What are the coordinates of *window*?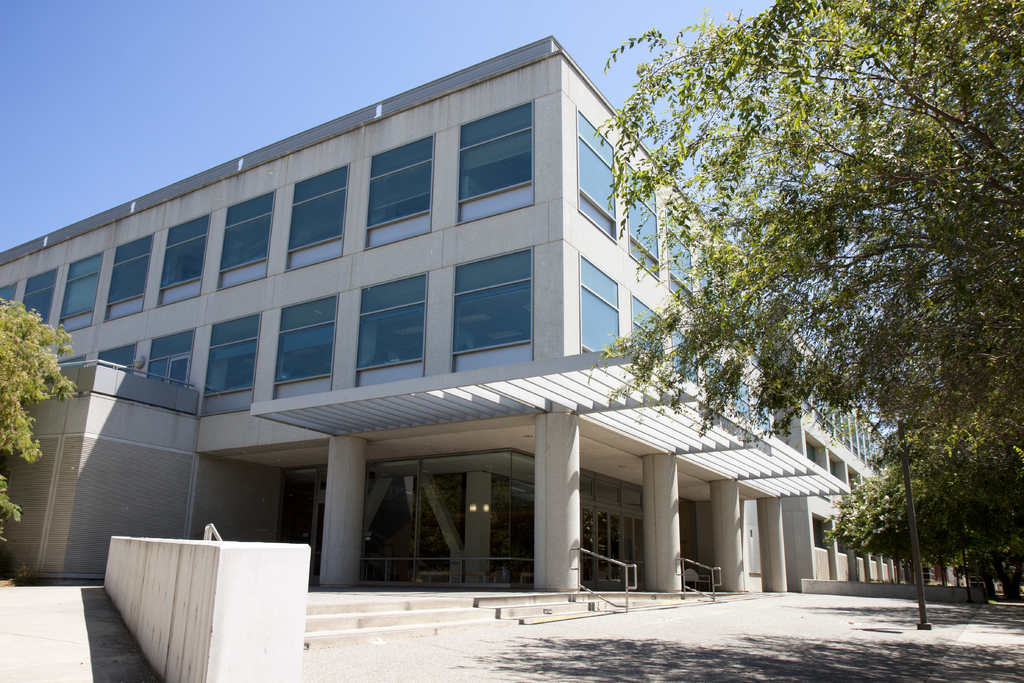
(left=157, top=211, right=208, bottom=304).
